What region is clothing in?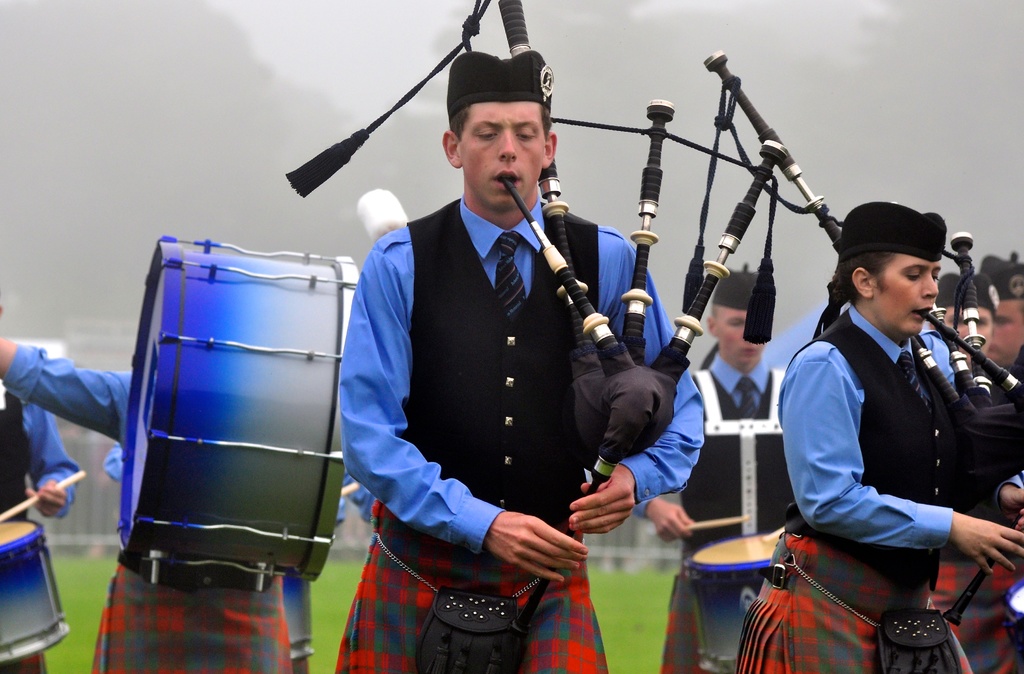
rect(0, 345, 294, 673).
